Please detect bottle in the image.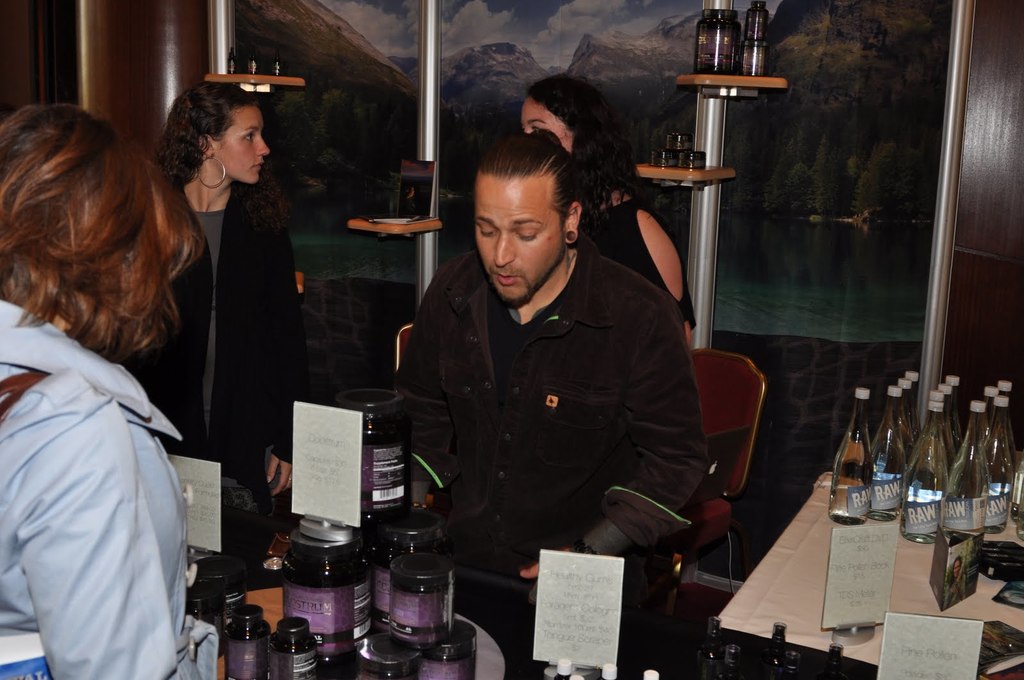
Rect(332, 382, 414, 532).
